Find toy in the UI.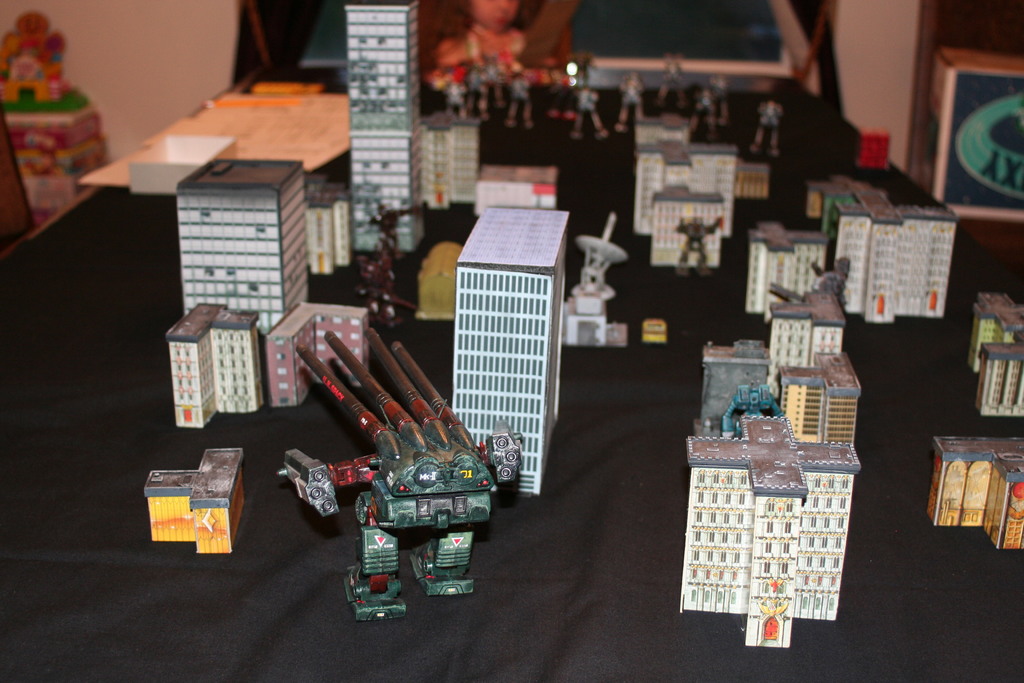
UI element at Rect(451, 204, 568, 493).
